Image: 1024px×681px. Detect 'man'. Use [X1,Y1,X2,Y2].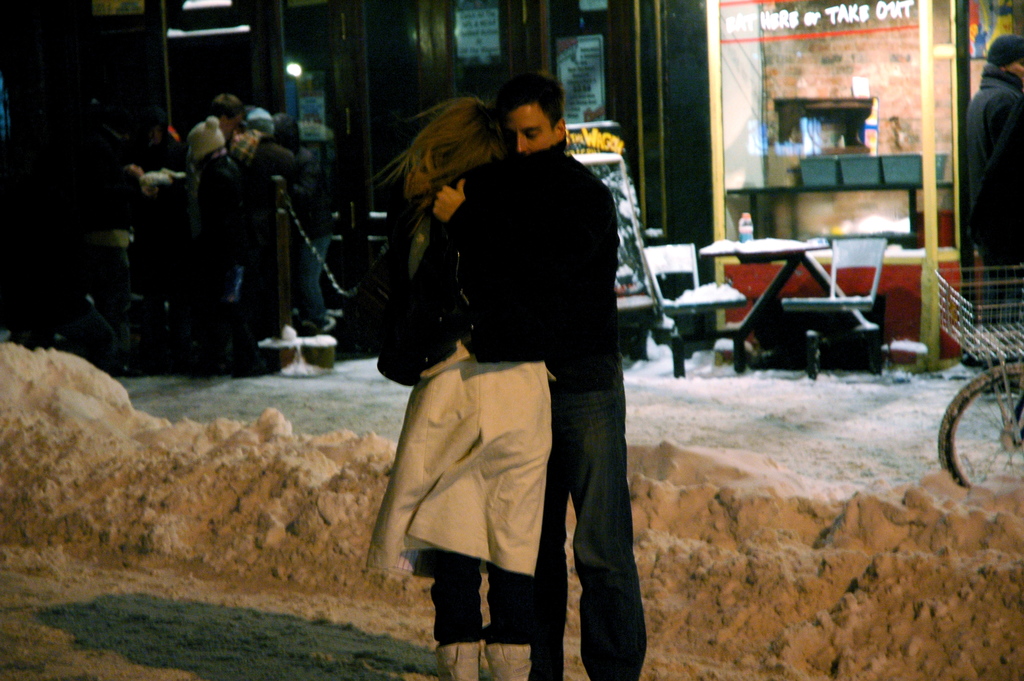
[970,28,1023,390].
